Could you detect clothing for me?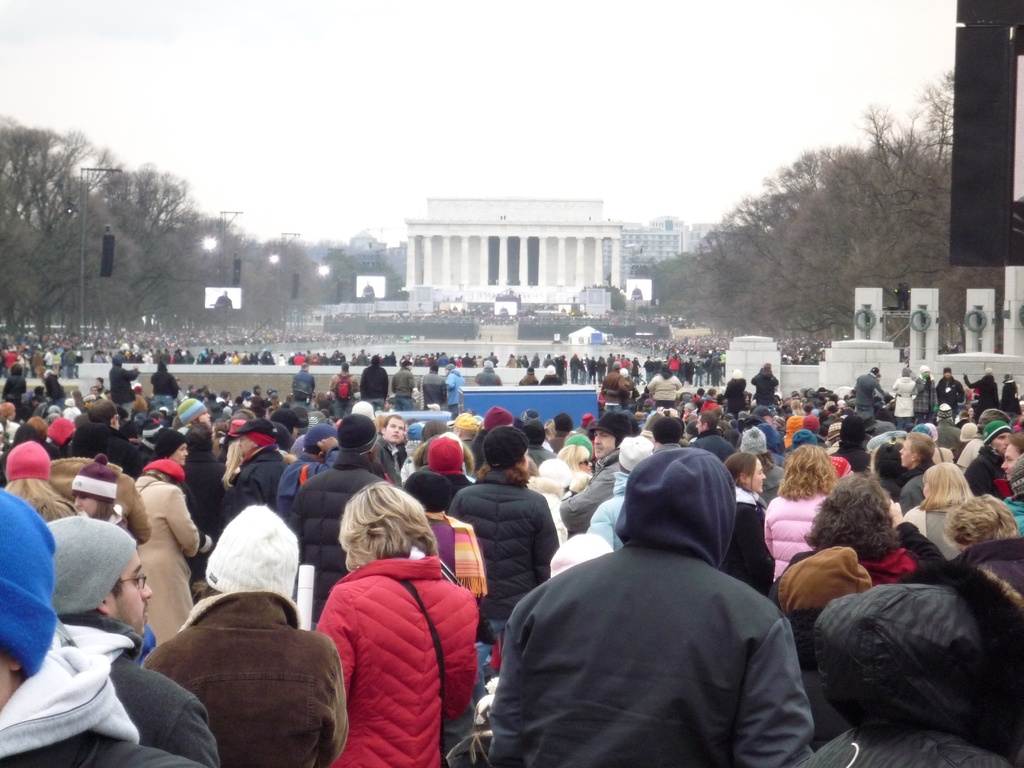
Detection result: <box>334,369,348,416</box>.
